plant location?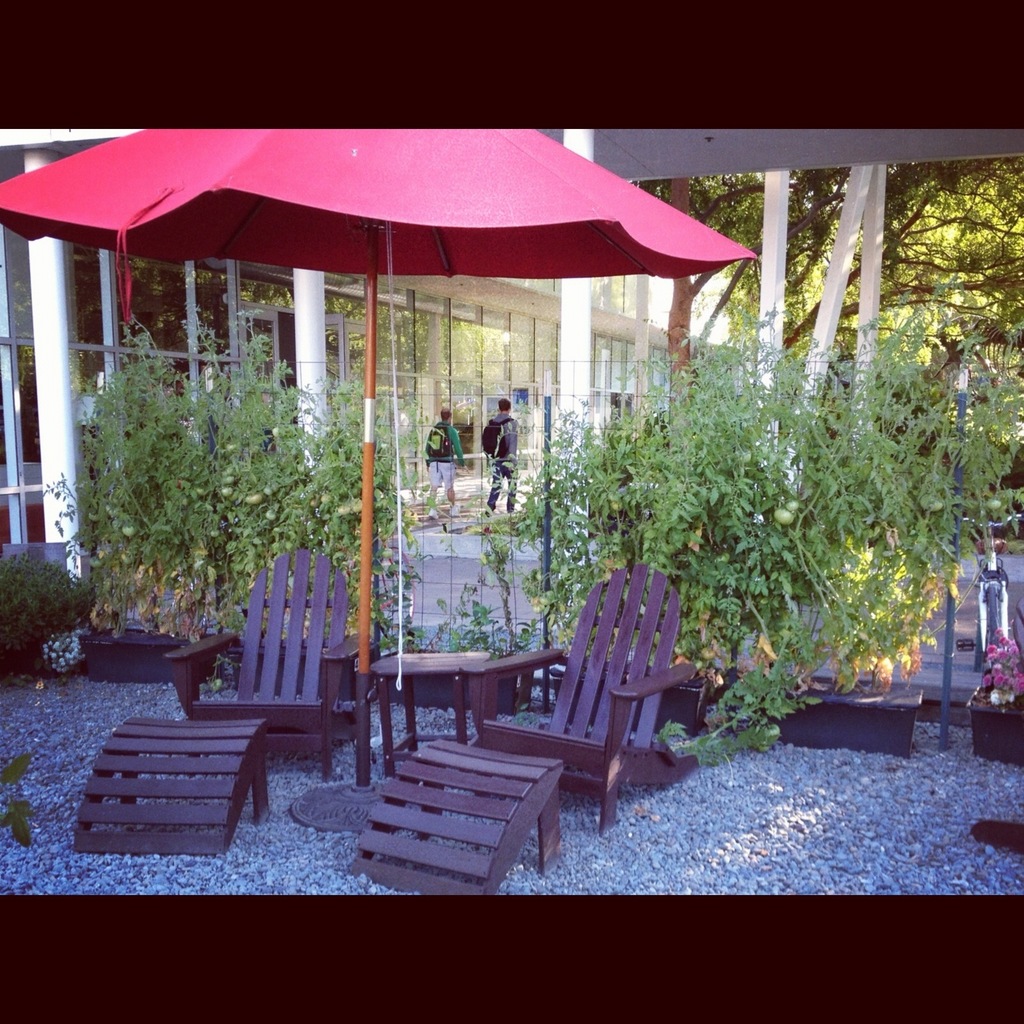
l=0, t=737, r=42, b=865
